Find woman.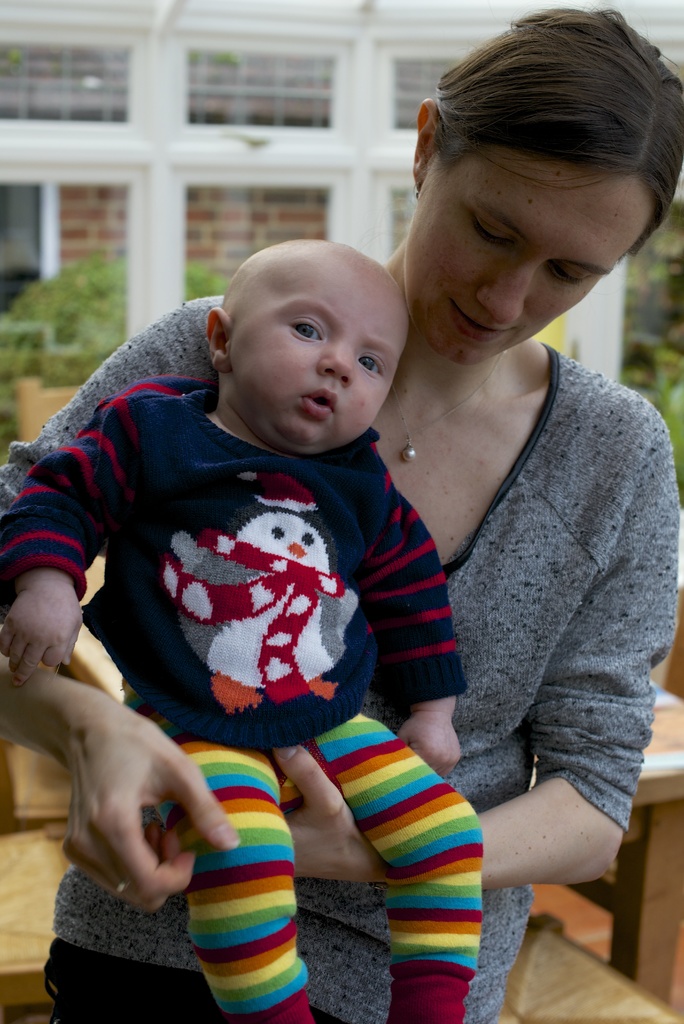
<bbox>0, 6, 683, 1023</bbox>.
